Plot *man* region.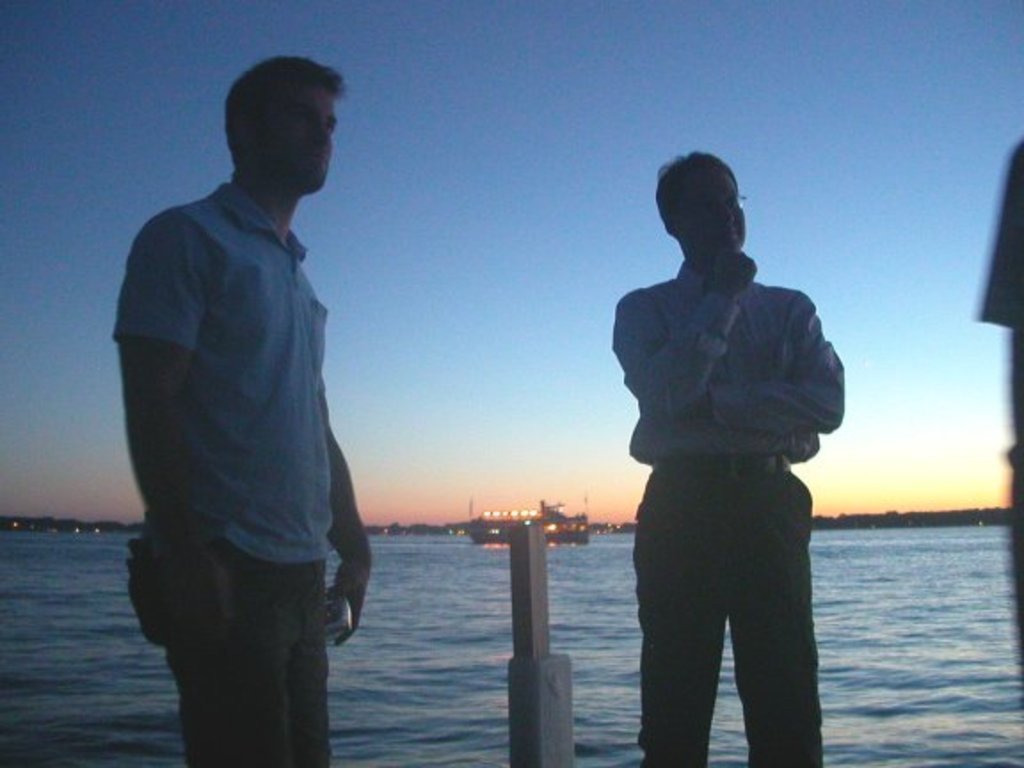
Plotted at 604 149 841 766.
